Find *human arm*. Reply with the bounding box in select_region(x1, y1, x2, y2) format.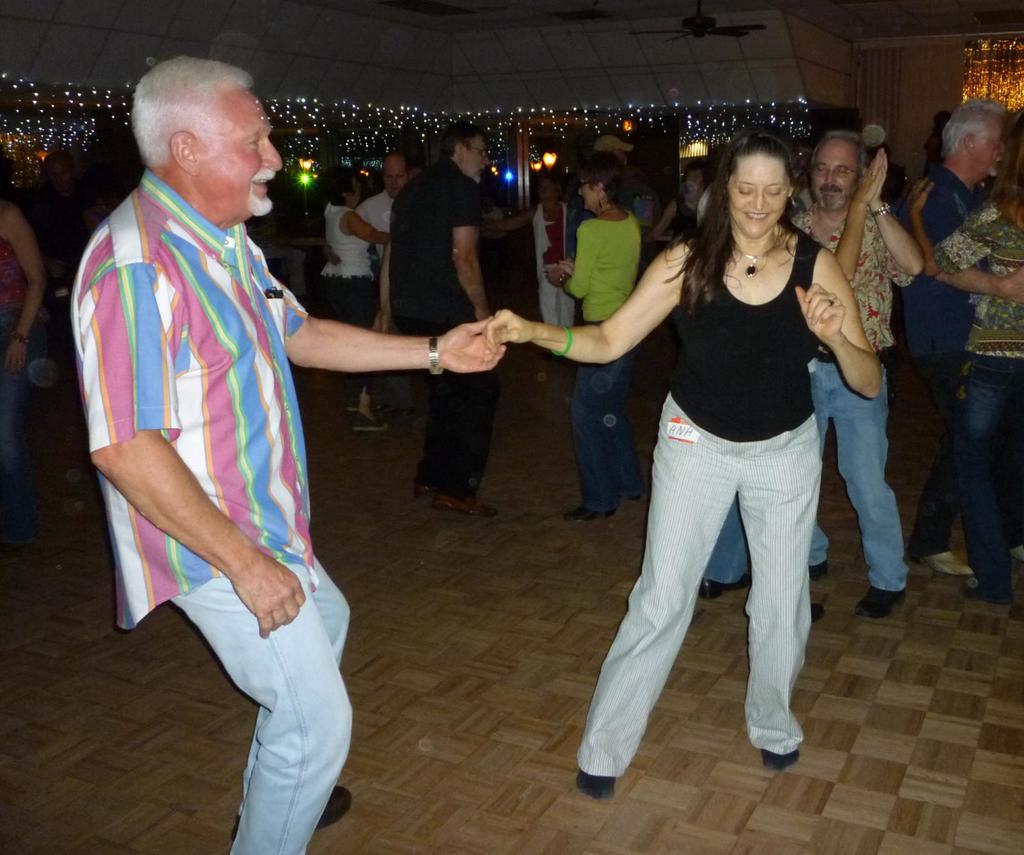
select_region(367, 225, 397, 337).
